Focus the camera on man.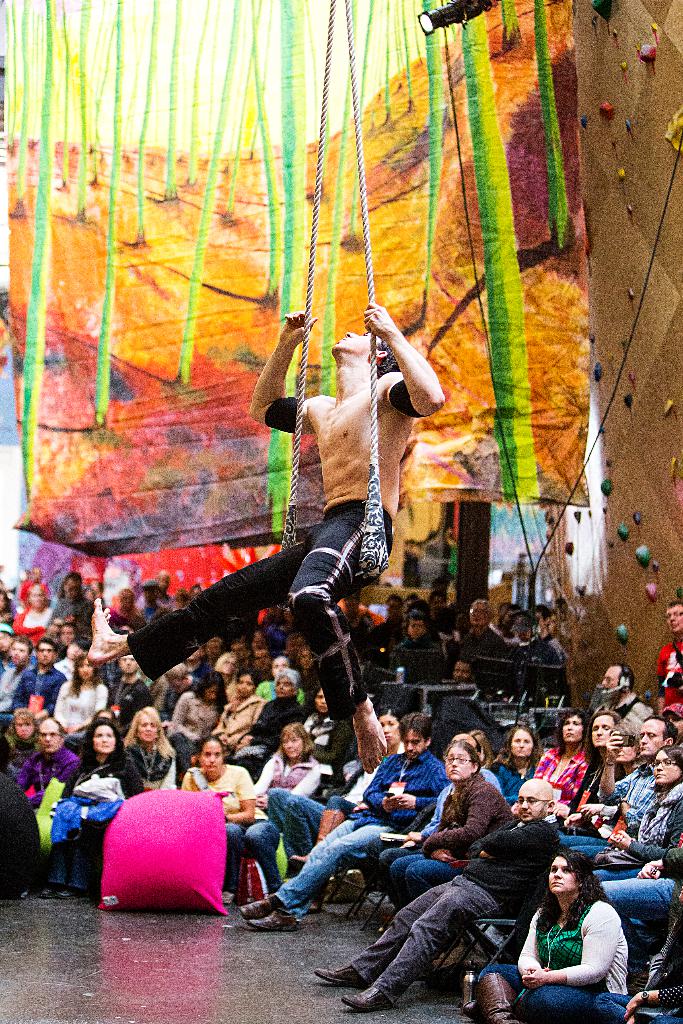
Focus region: left=58, top=622, right=78, bottom=653.
